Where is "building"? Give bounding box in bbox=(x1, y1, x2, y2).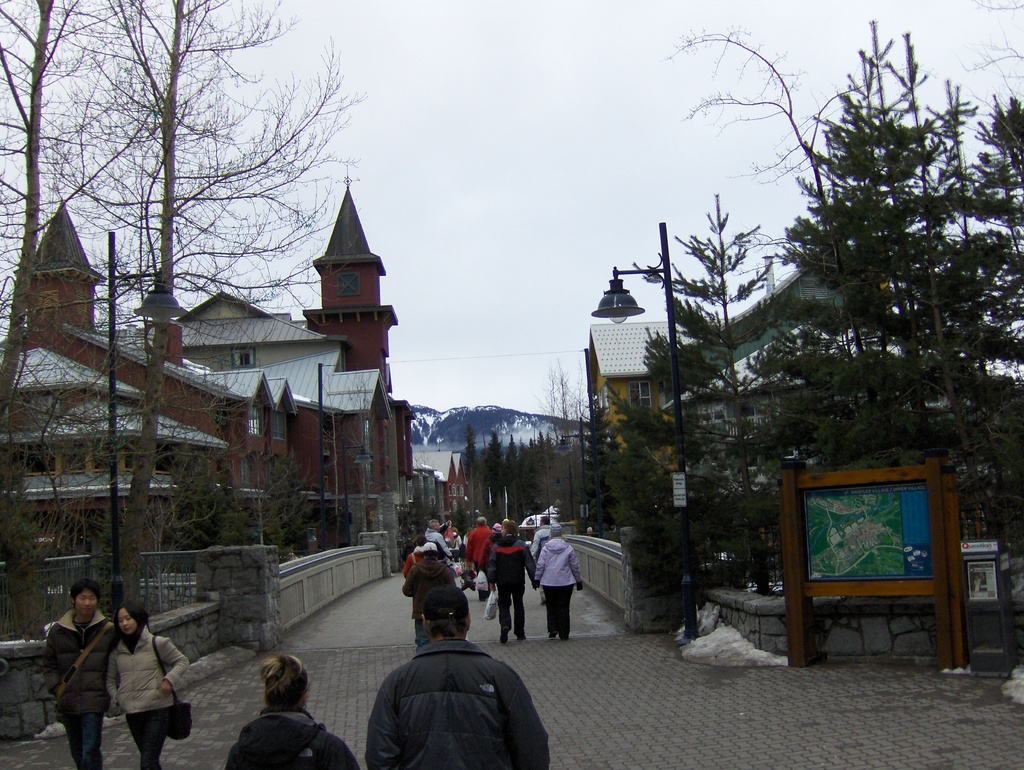
bbox=(582, 320, 705, 485).
